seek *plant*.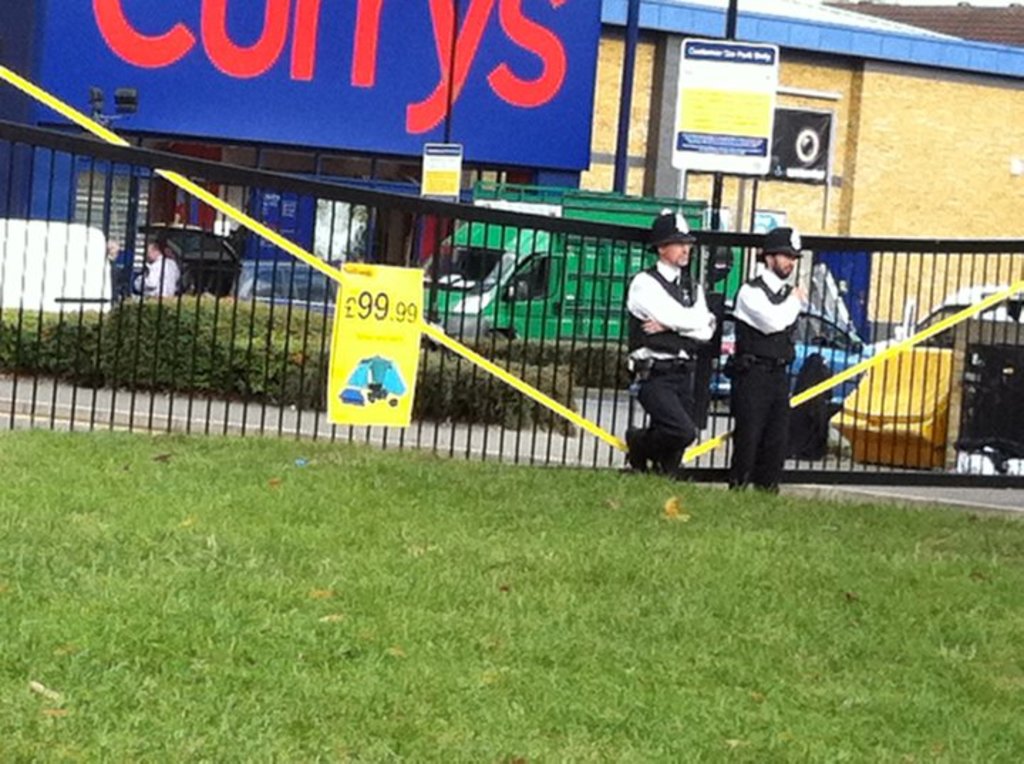
[0, 303, 583, 434].
